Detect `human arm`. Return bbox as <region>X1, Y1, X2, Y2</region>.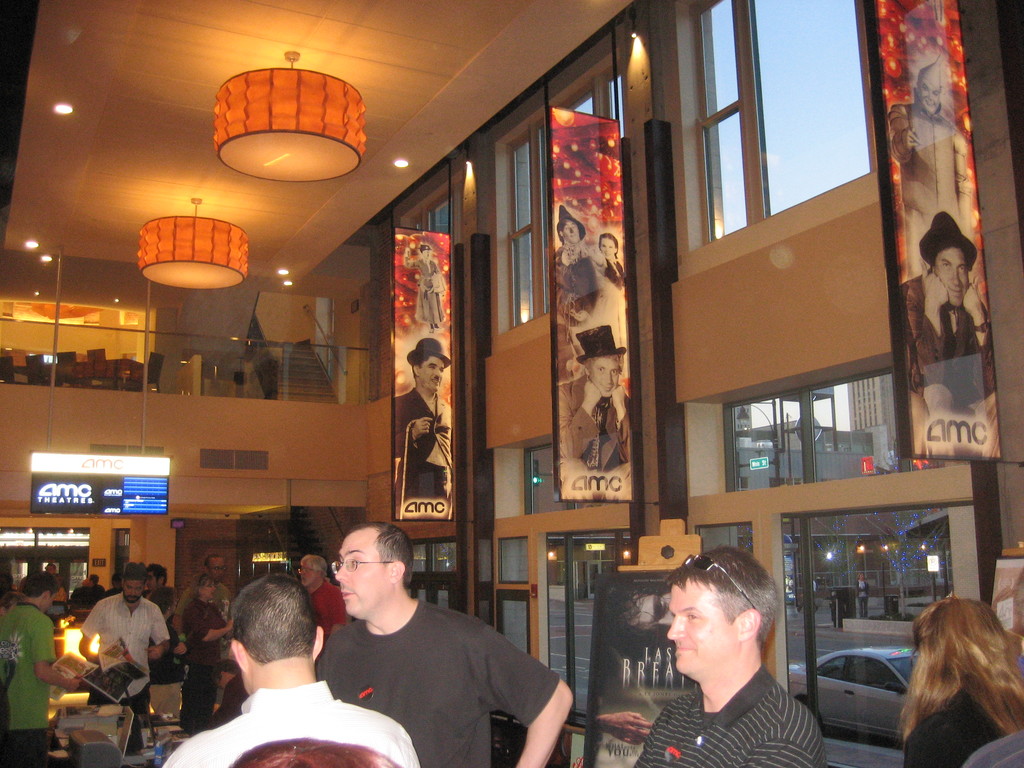
<region>33, 620, 81, 691</region>.
